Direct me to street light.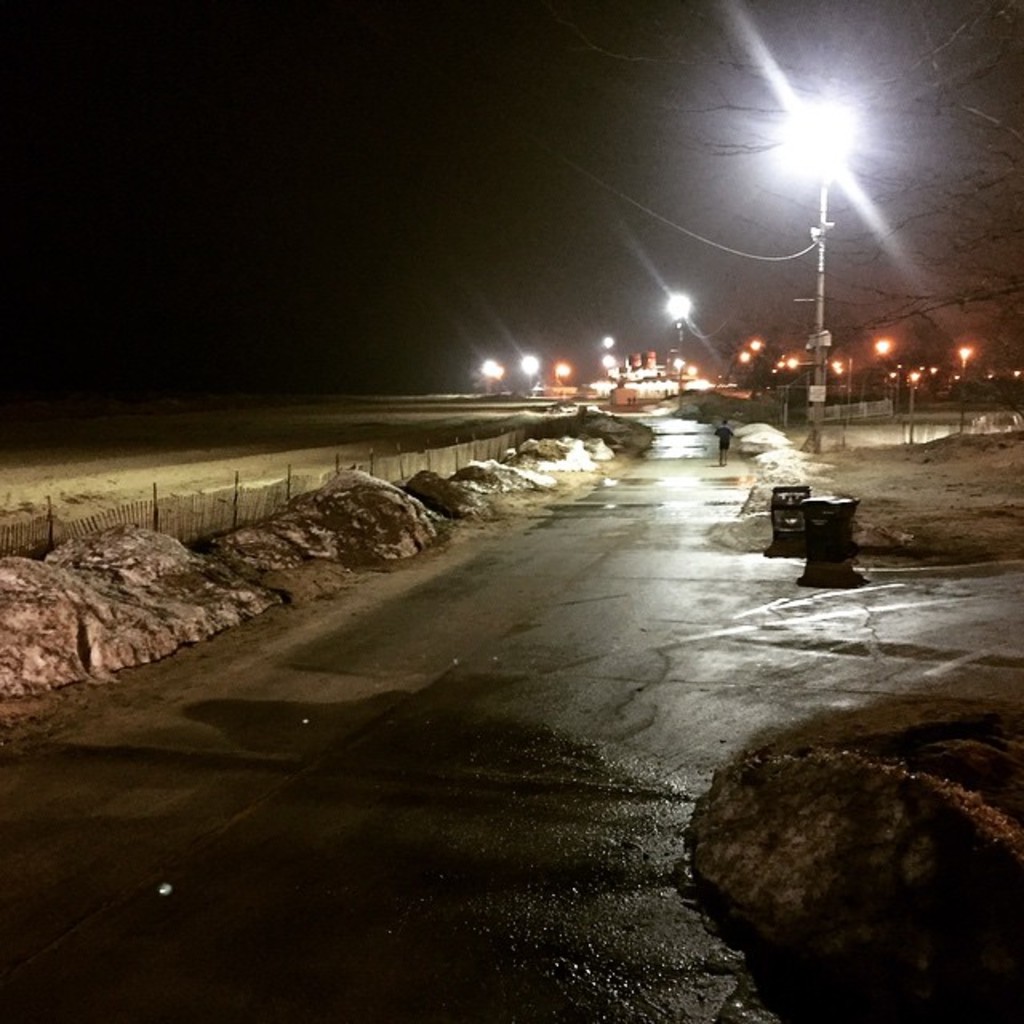
Direction: 806/166/838/389.
